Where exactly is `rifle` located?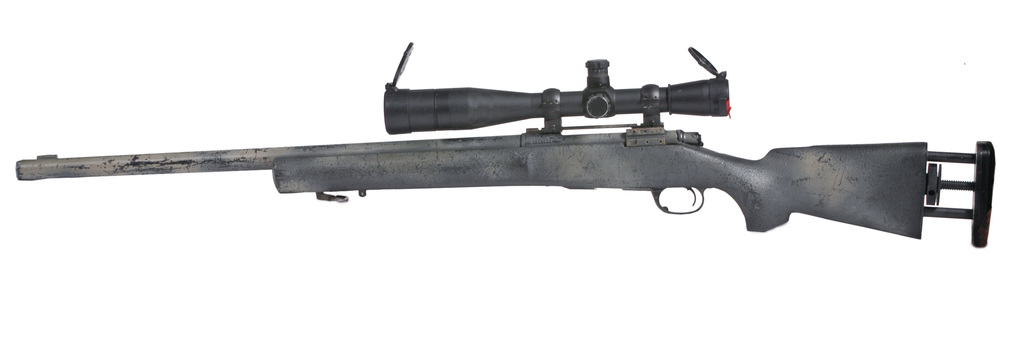
Its bounding box is [17, 47, 996, 249].
